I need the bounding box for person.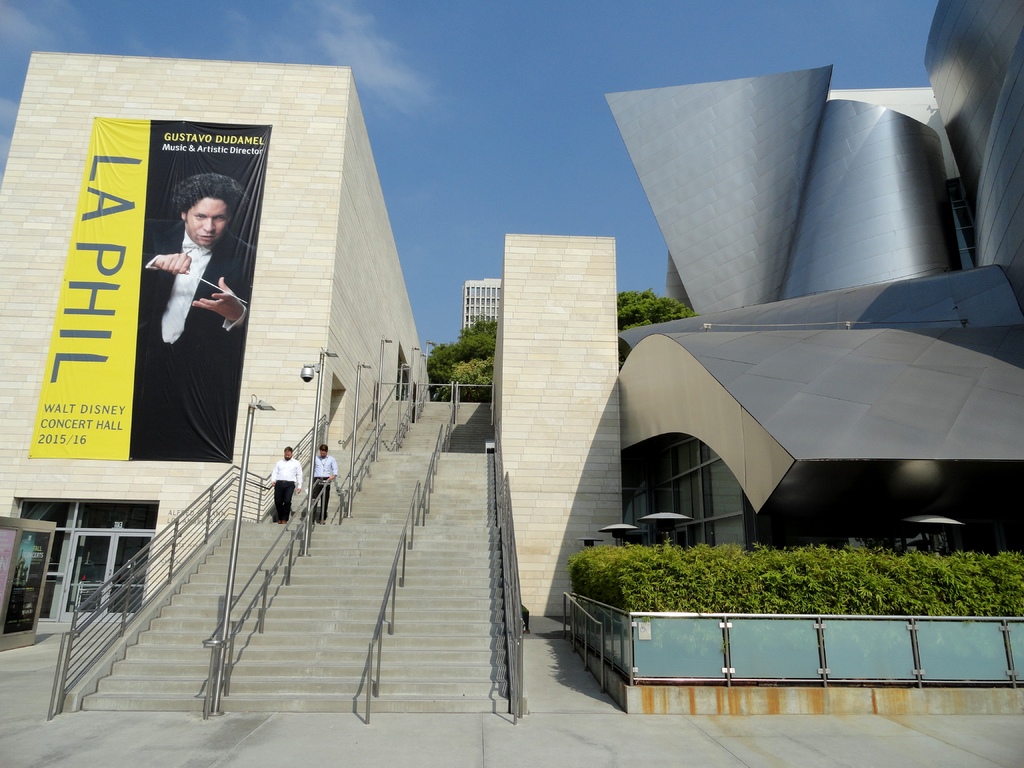
Here it is: 269/443/305/524.
